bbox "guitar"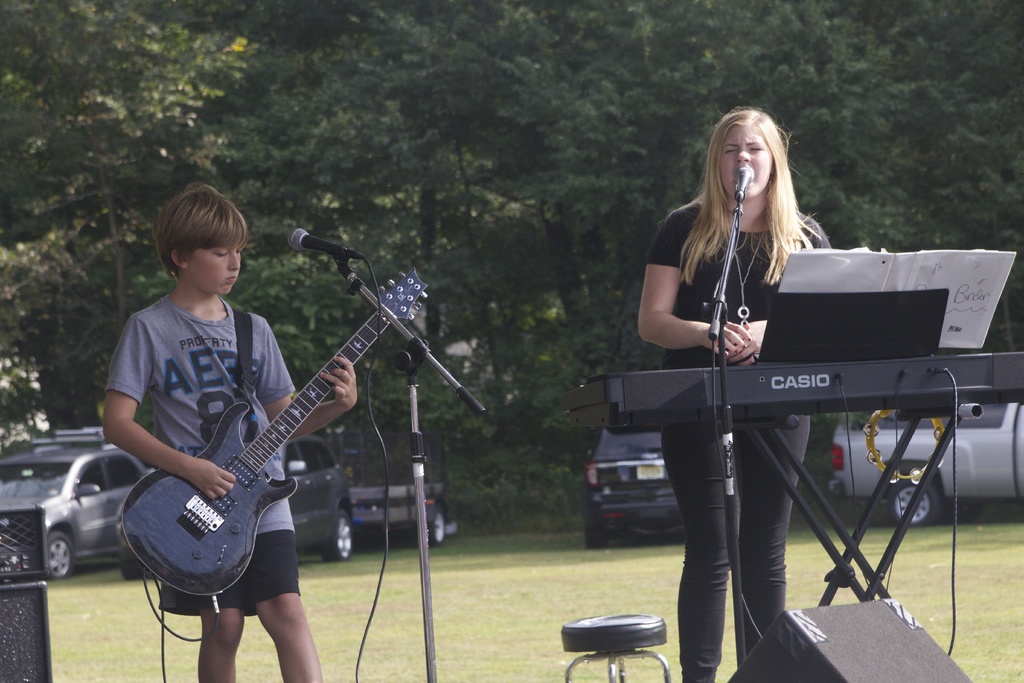
<box>115,266,430,609</box>
